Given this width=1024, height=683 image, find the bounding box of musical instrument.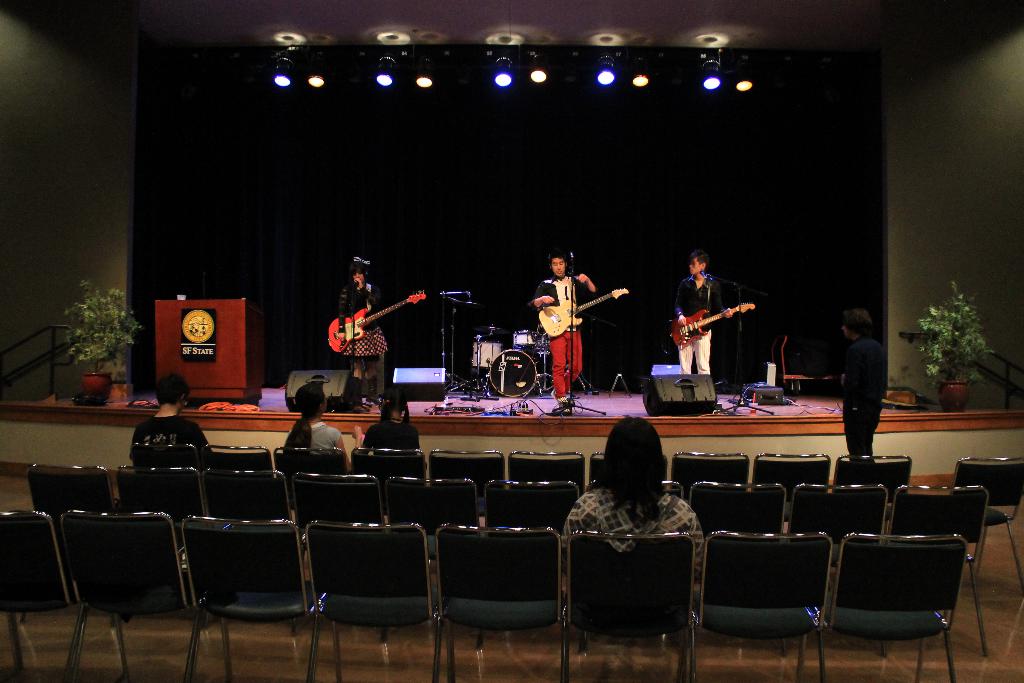
{"left": 483, "top": 348, "right": 540, "bottom": 398}.
